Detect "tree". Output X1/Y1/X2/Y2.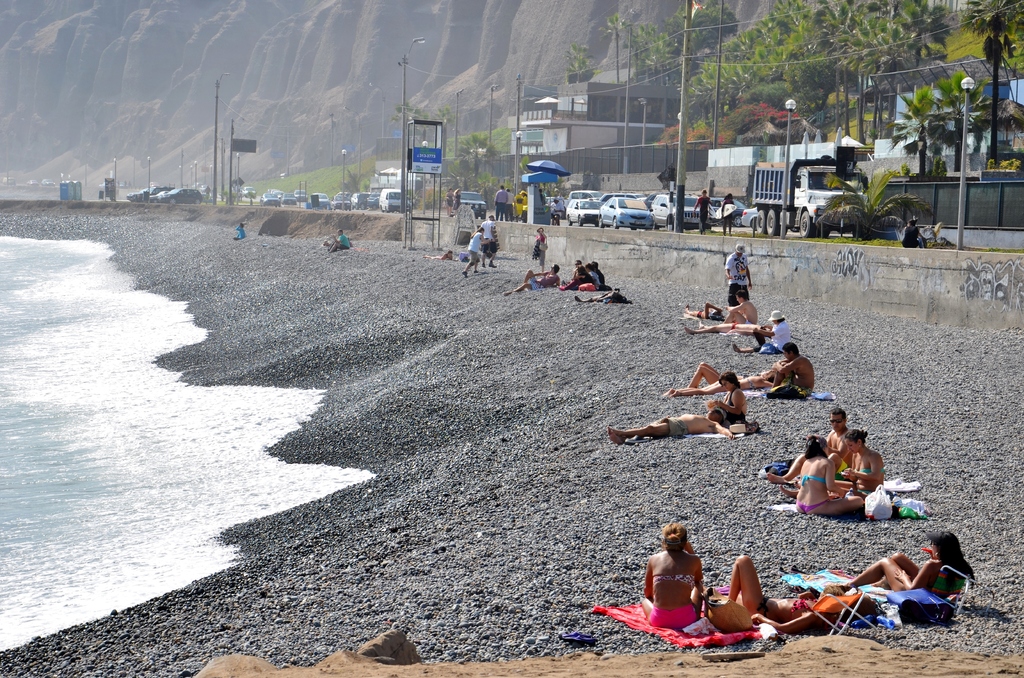
963/0/1023/165.
